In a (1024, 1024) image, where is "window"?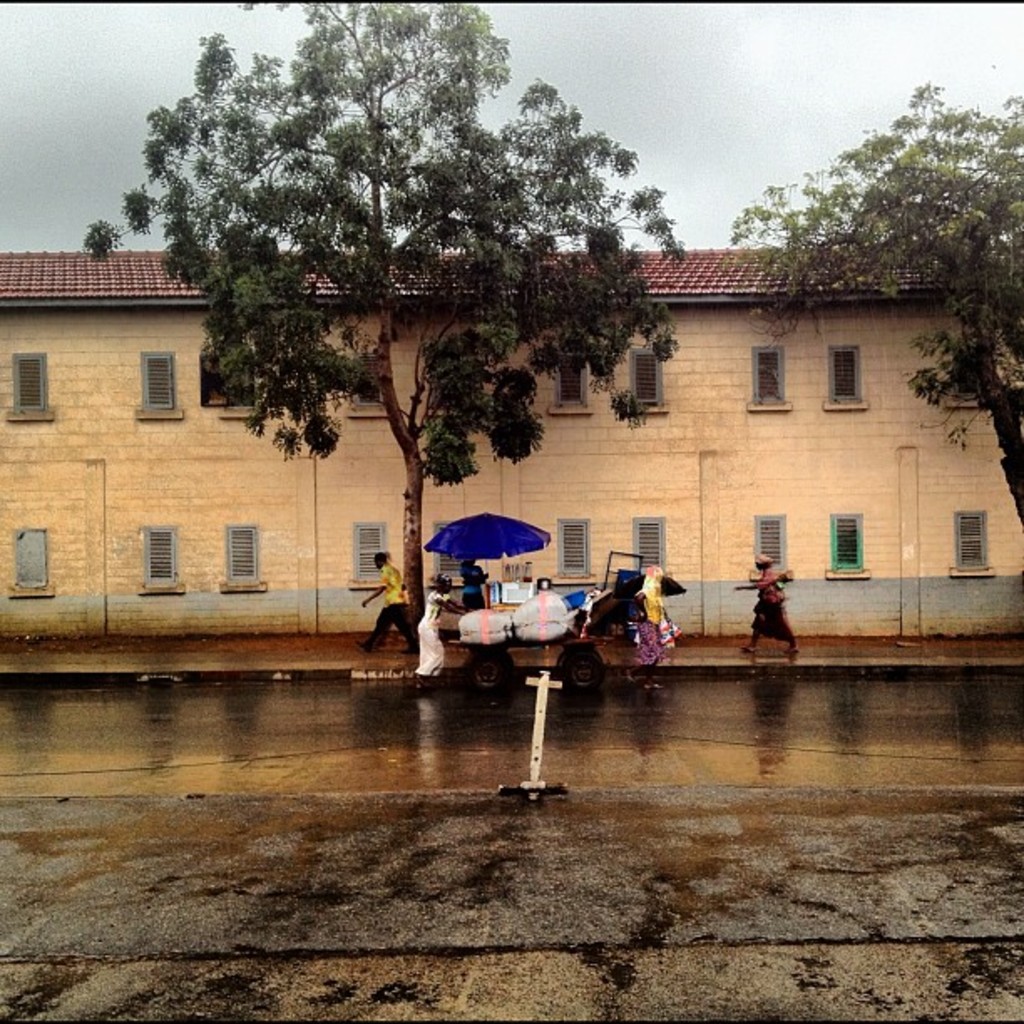
{"left": 561, "top": 353, "right": 581, "bottom": 410}.
